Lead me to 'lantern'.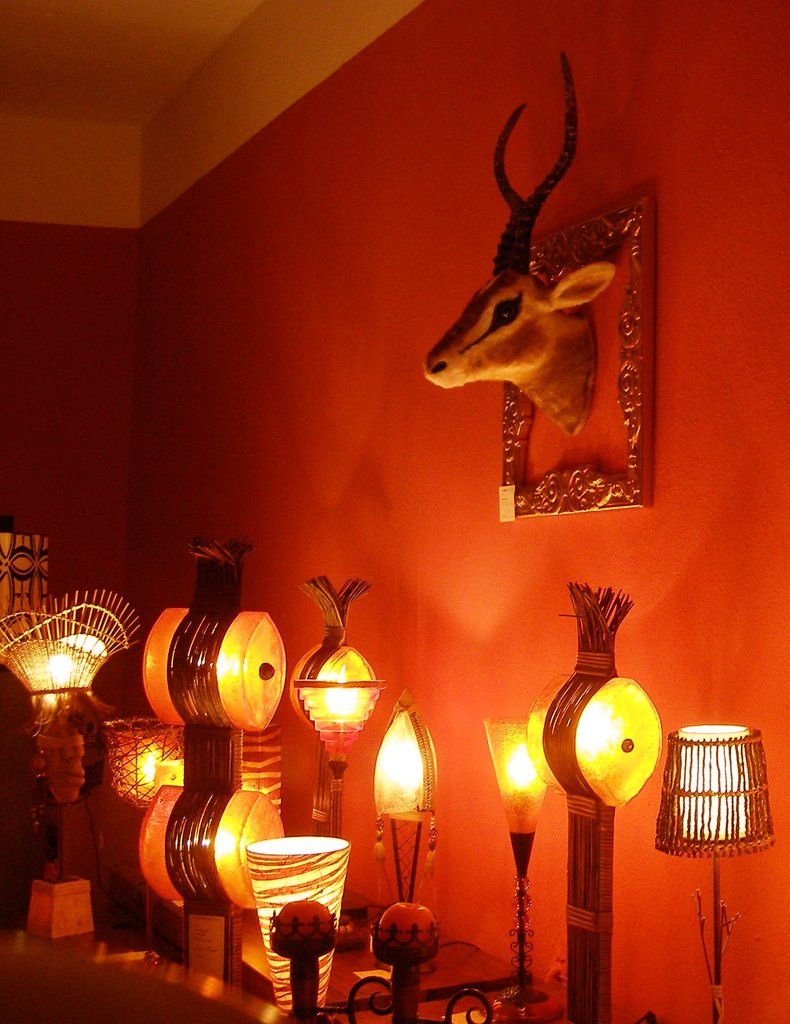
Lead to (left=372, top=707, right=433, bottom=851).
